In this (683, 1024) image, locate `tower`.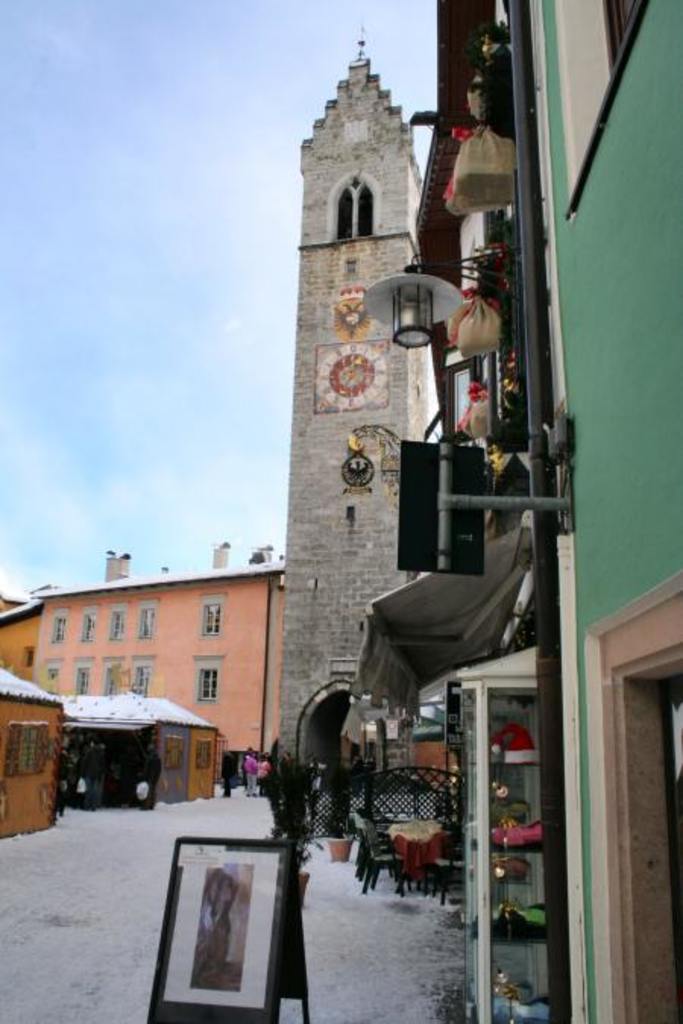
Bounding box: {"left": 281, "top": 27, "right": 428, "bottom": 781}.
